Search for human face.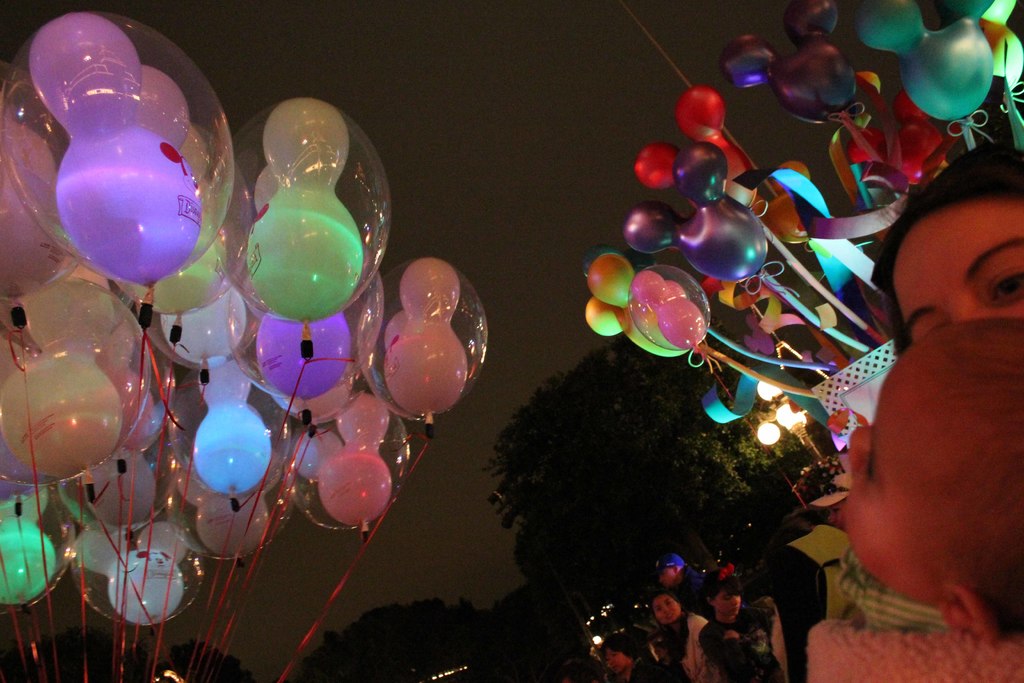
Found at pyautogui.locateOnScreen(838, 375, 927, 595).
